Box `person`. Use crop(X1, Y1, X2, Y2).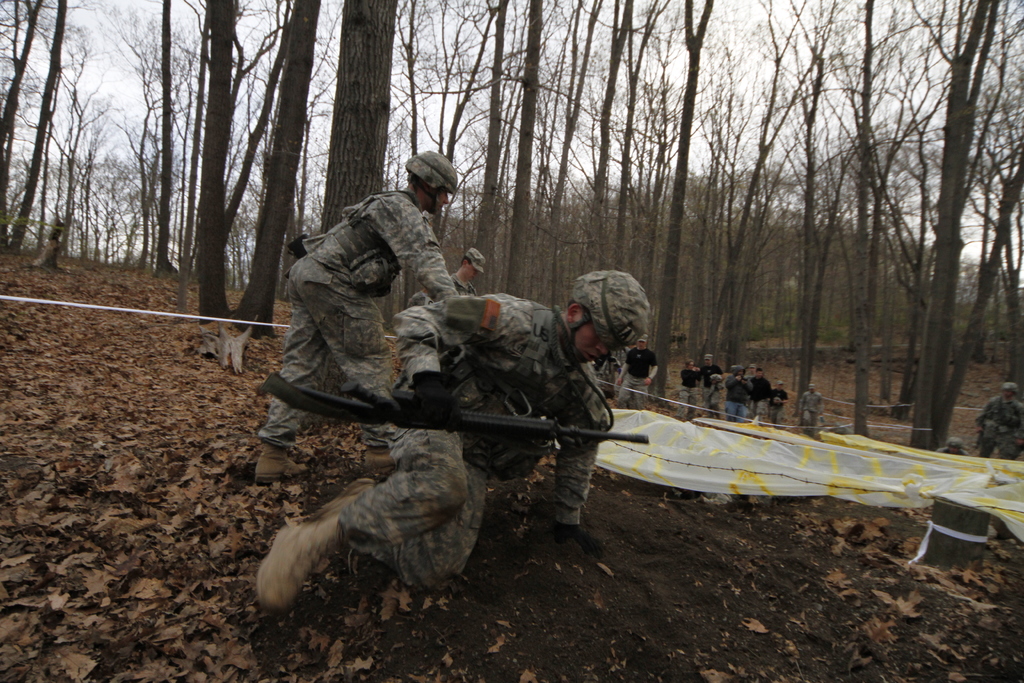
crop(291, 233, 620, 590).
